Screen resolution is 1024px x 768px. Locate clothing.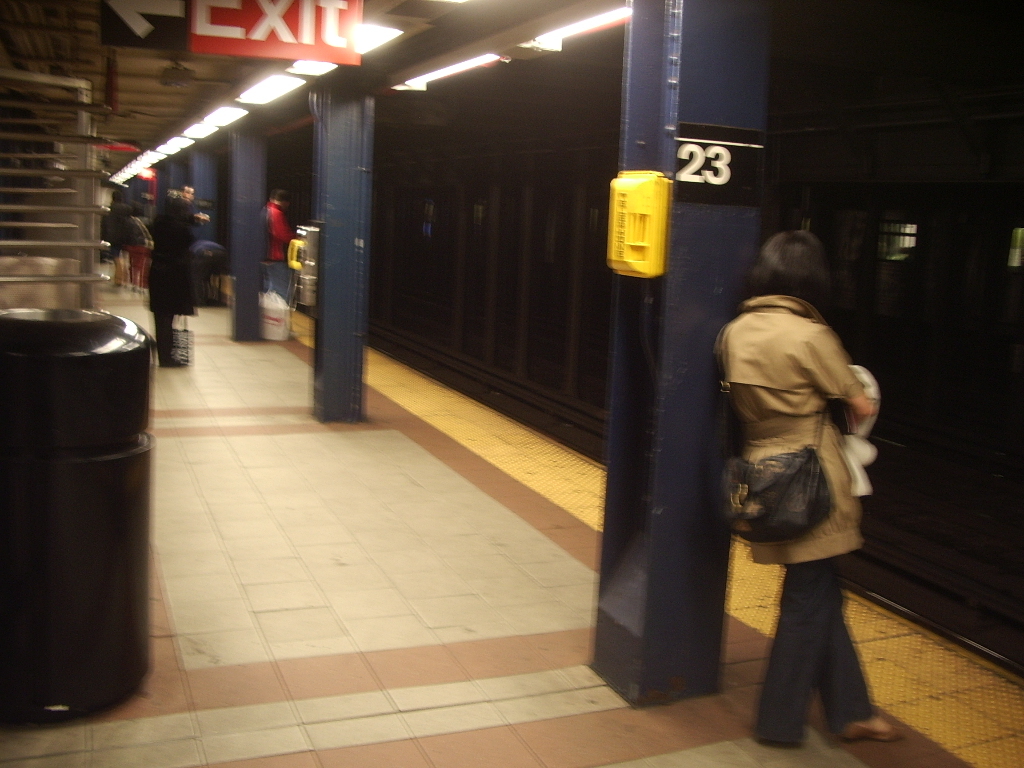
bbox(125, 211, 153, 287).
